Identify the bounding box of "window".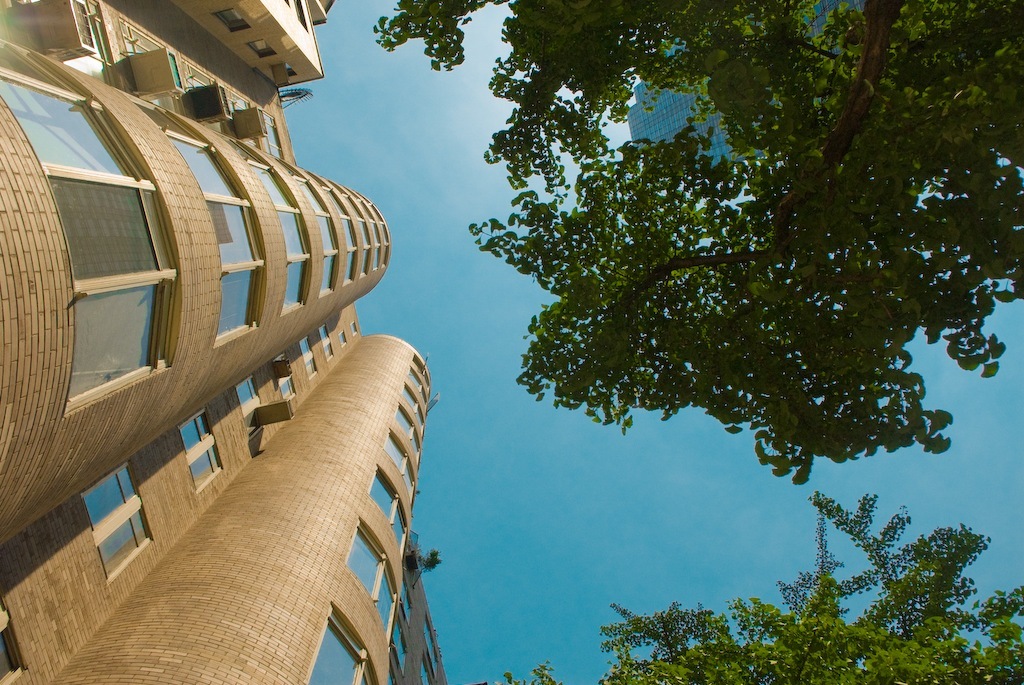
[228,141,313,321].
